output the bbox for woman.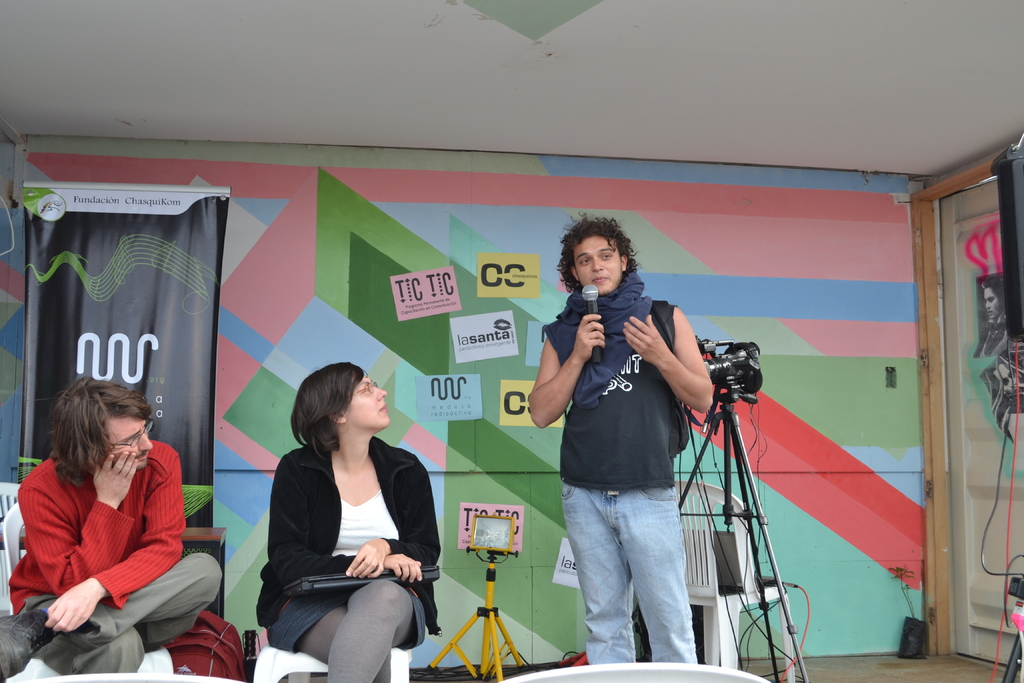
<region>248, 359, 438, 673</region>.
